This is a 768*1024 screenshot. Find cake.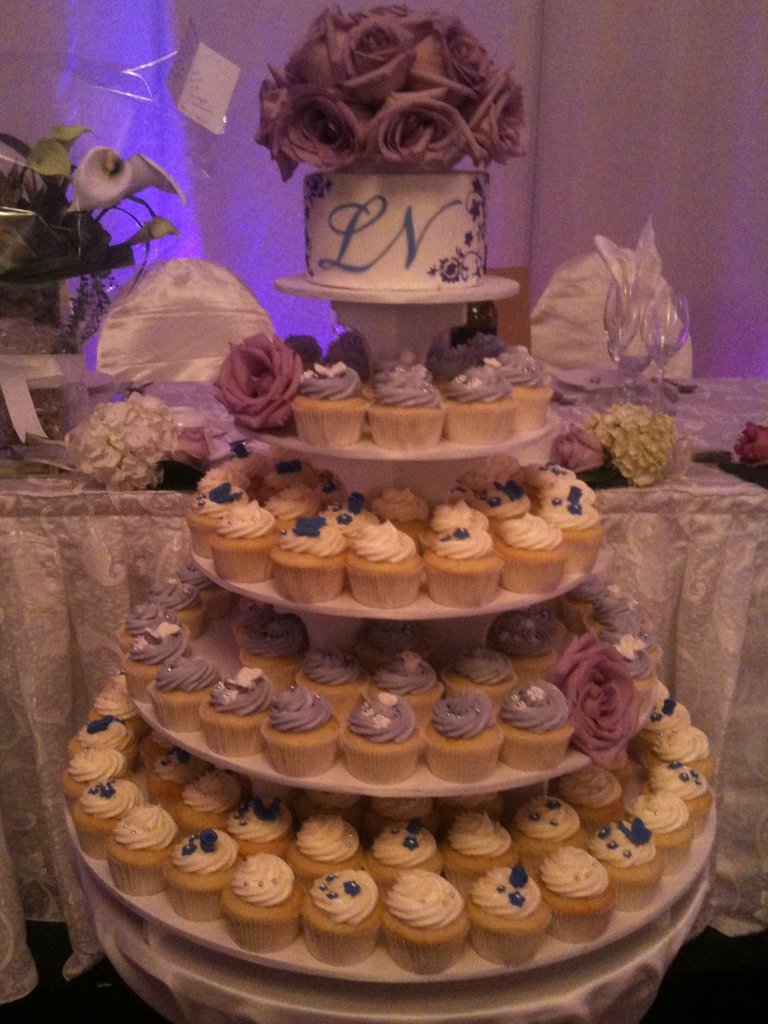
Bounding box: BBox(298, 154, 488, 285).
